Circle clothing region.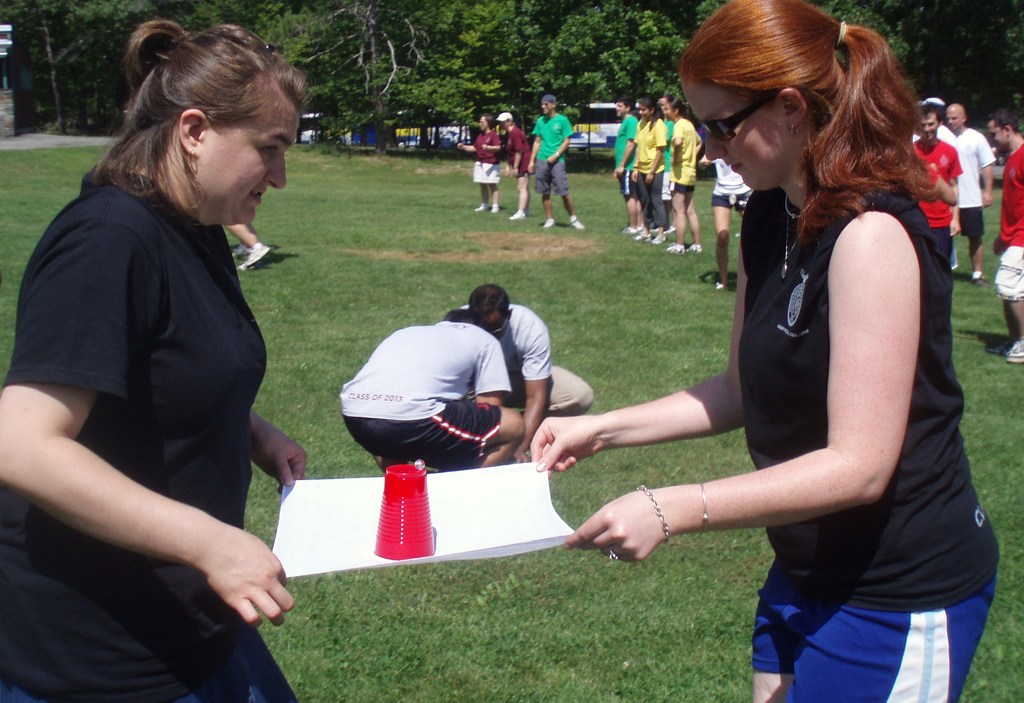
Region: <region>466, 300, 595, 419</region>.
